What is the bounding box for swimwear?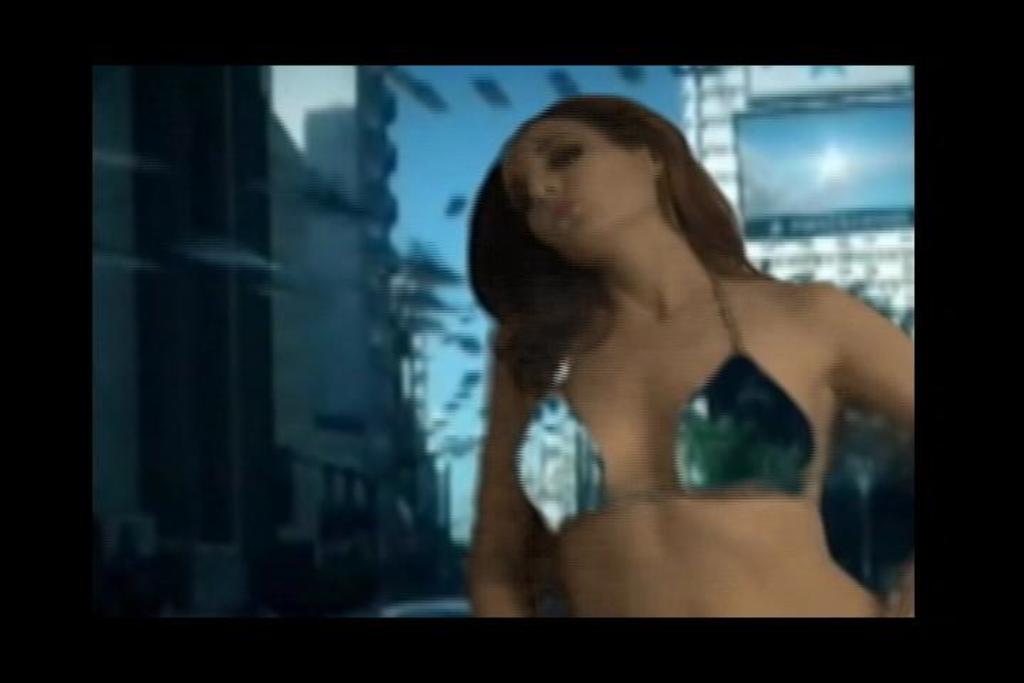
509:263:829:555.
